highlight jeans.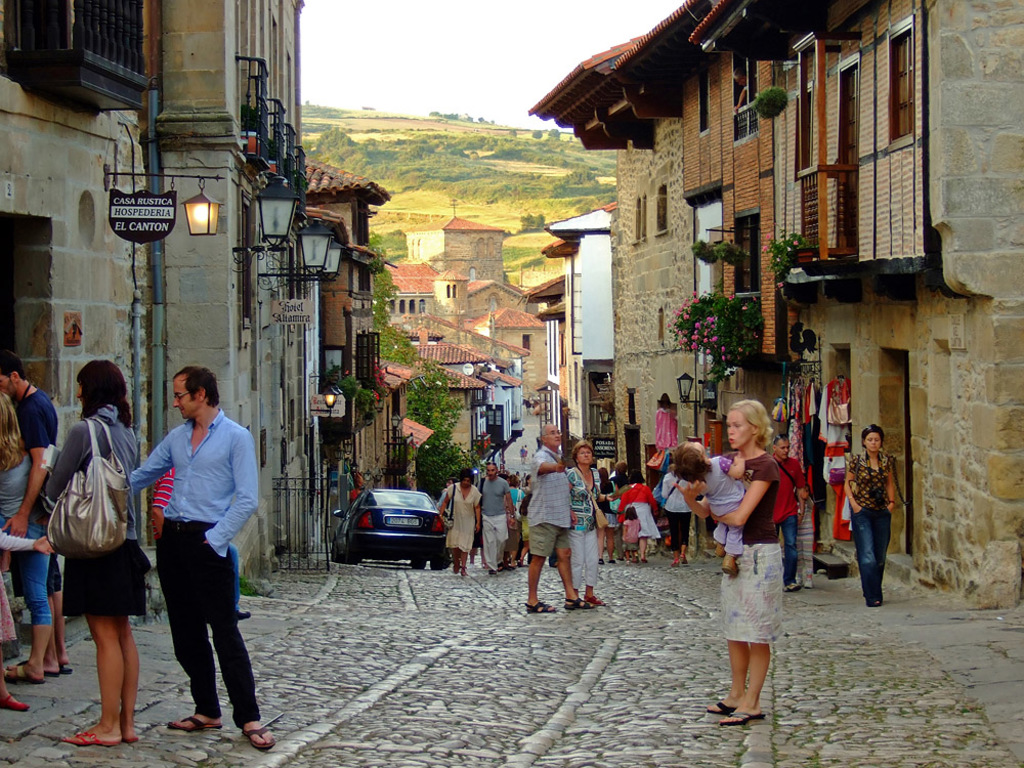
Highlighted region: x1=851 y1=507 x2=891 y2=601.
